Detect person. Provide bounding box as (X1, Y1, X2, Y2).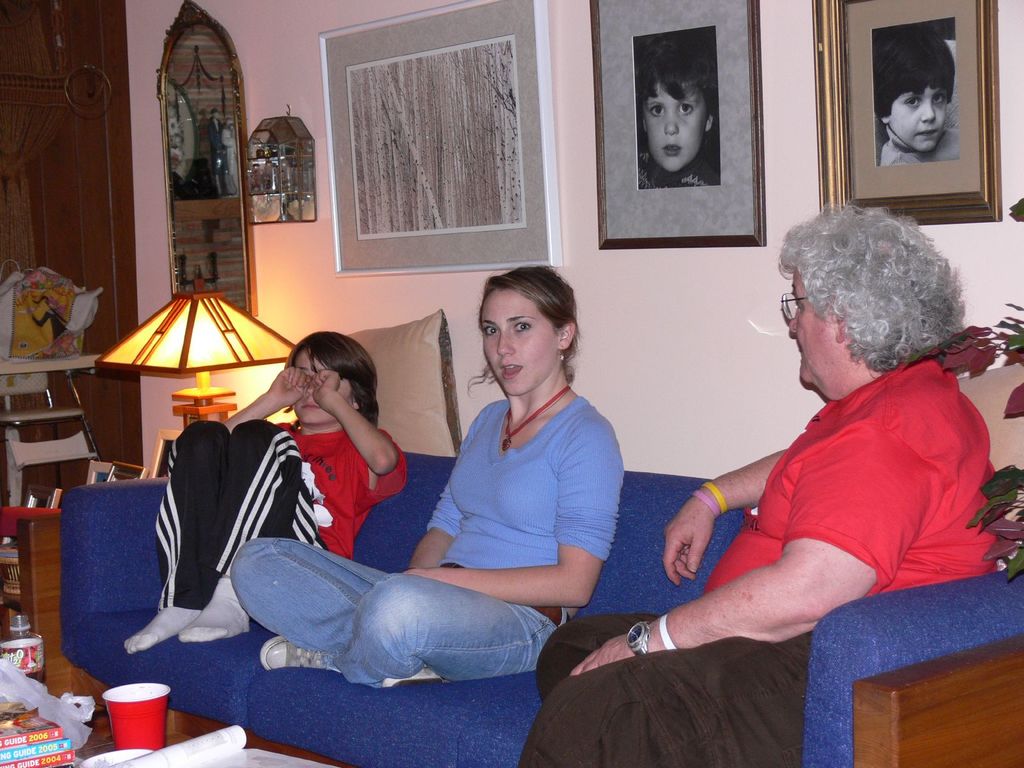
(230, 265, 626, 689).
